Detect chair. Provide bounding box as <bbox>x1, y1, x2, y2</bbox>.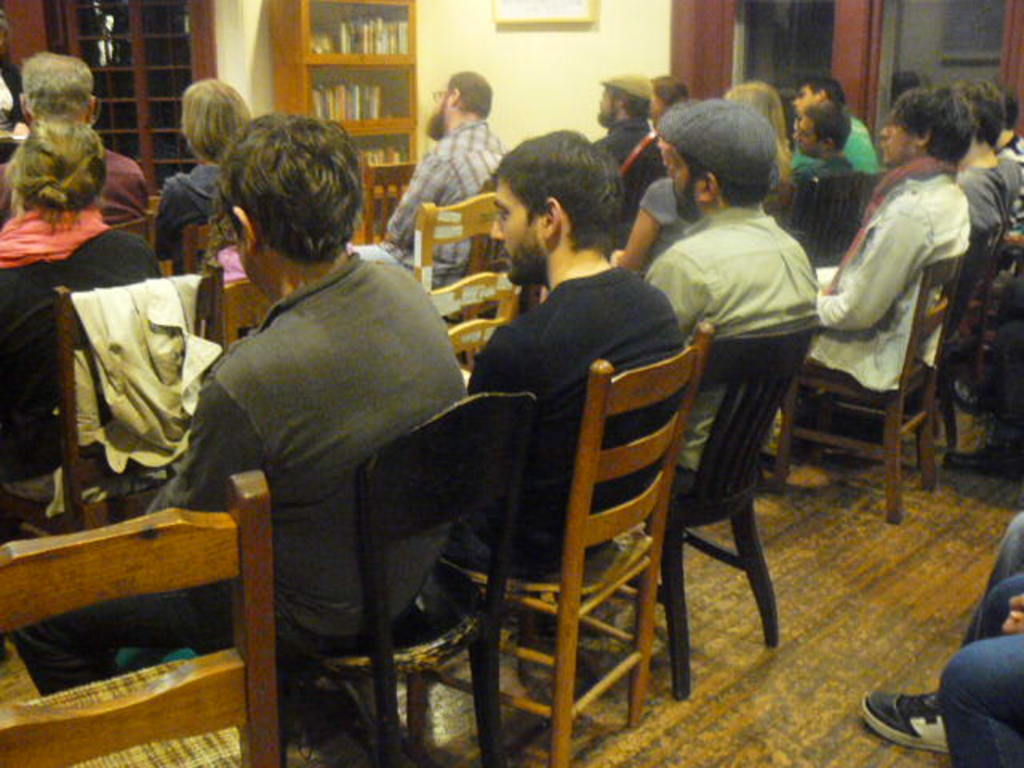
<bbox>582, 317, 810, 691</bbox>.
